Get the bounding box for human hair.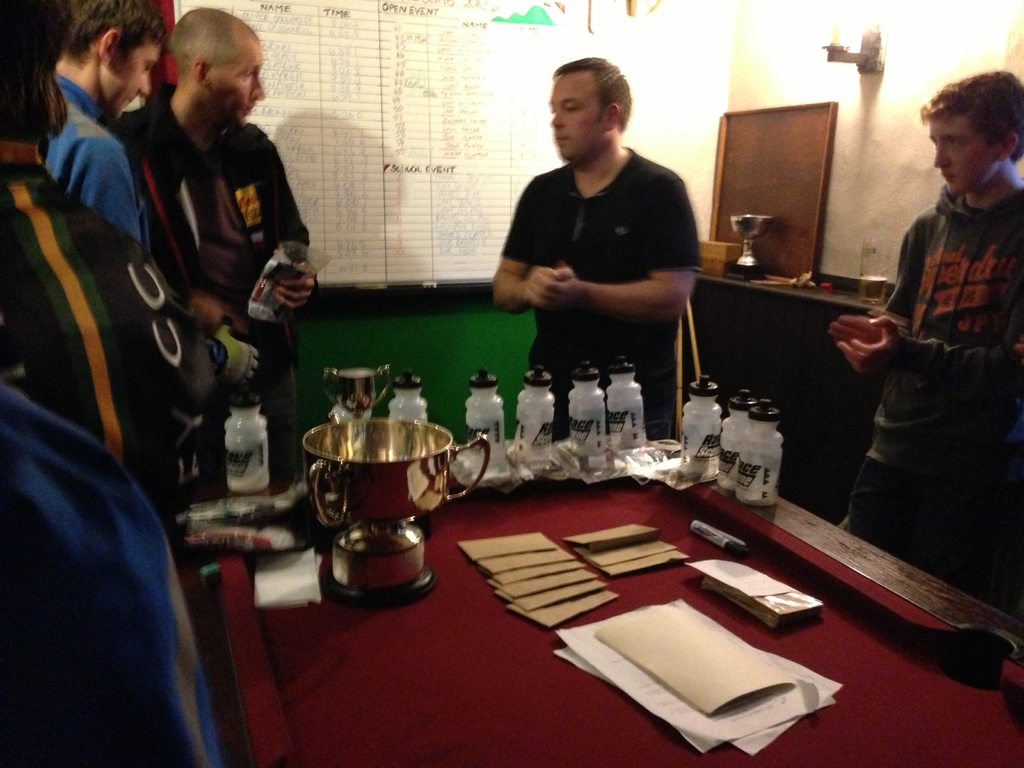
68,0,170,67.
